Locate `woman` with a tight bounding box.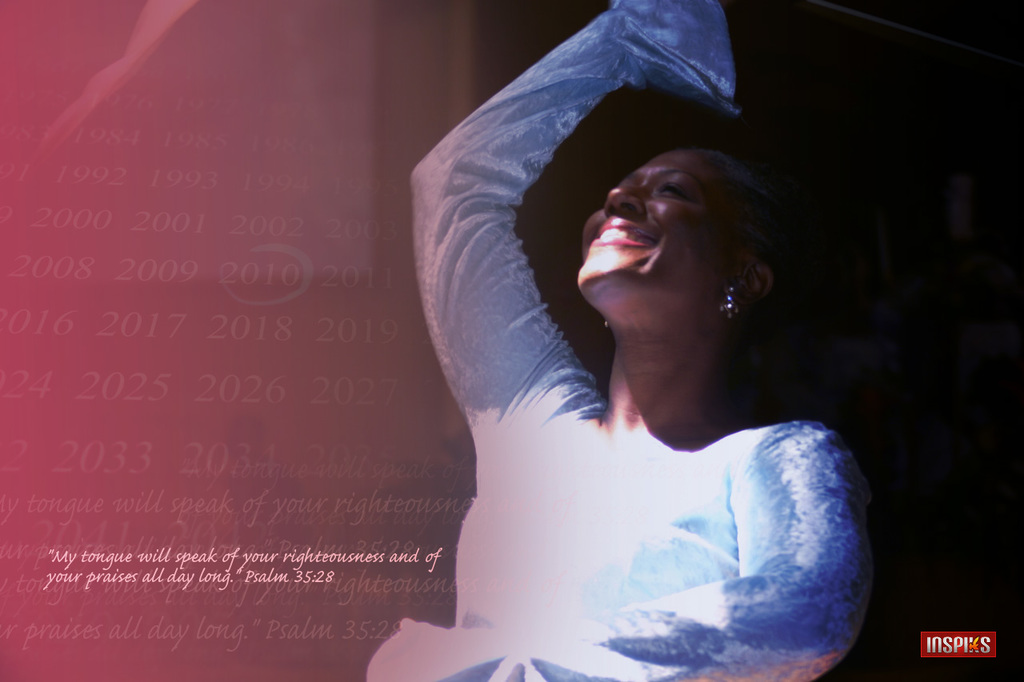
rect(418, 0, 862, 676).
